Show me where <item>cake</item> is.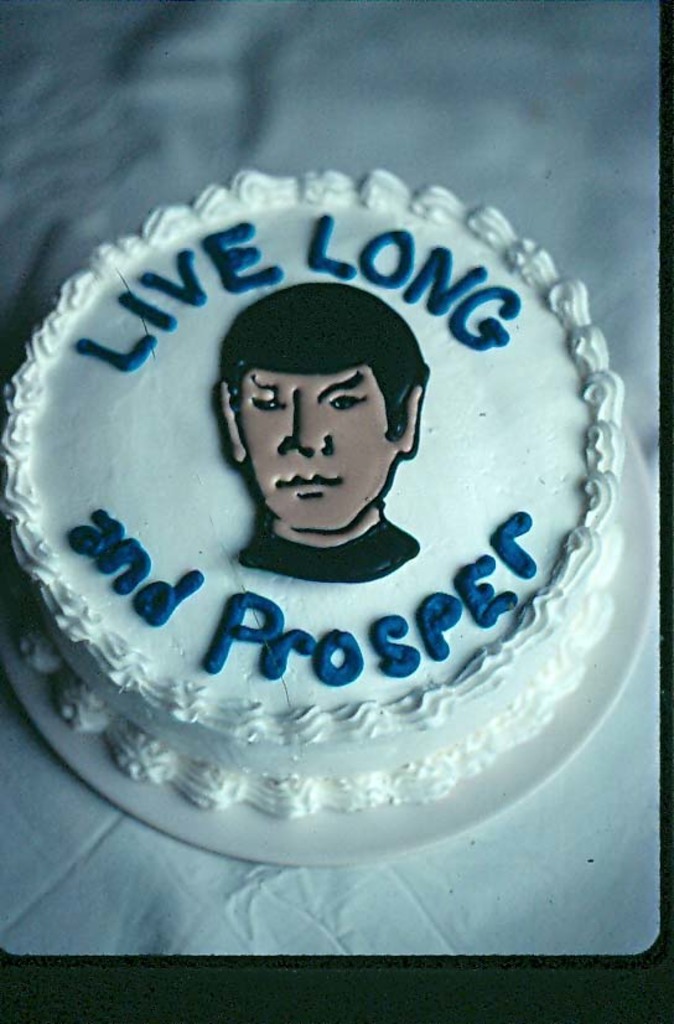
<item>cake</item> is at (left=0, top=171, right=624, bottom=817).
